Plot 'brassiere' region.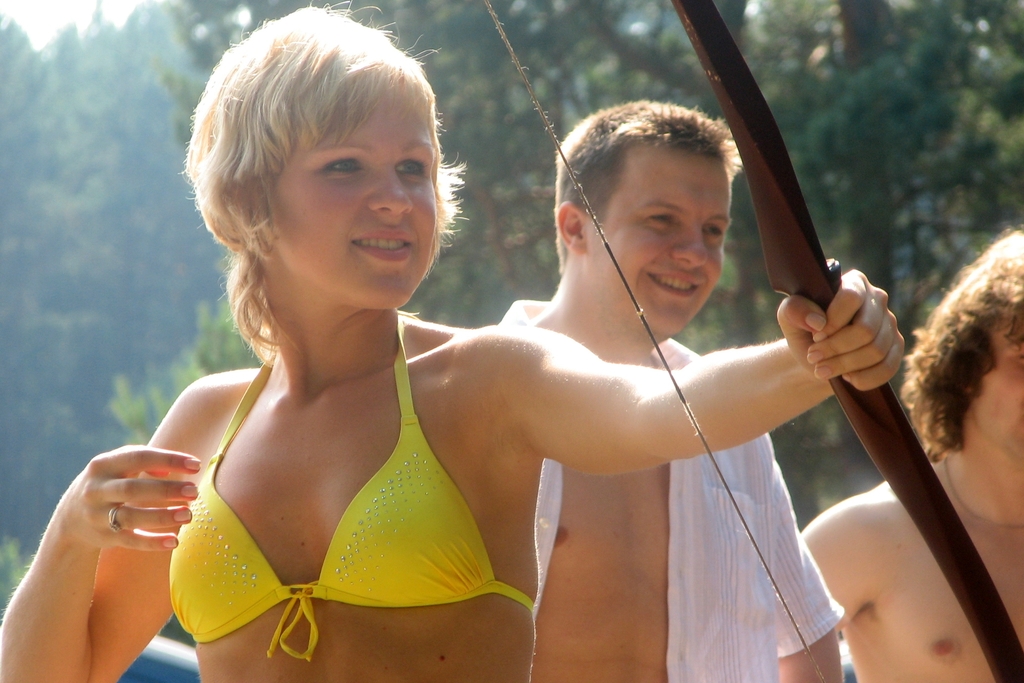
Plotted at (159, 337, 503, 659).
